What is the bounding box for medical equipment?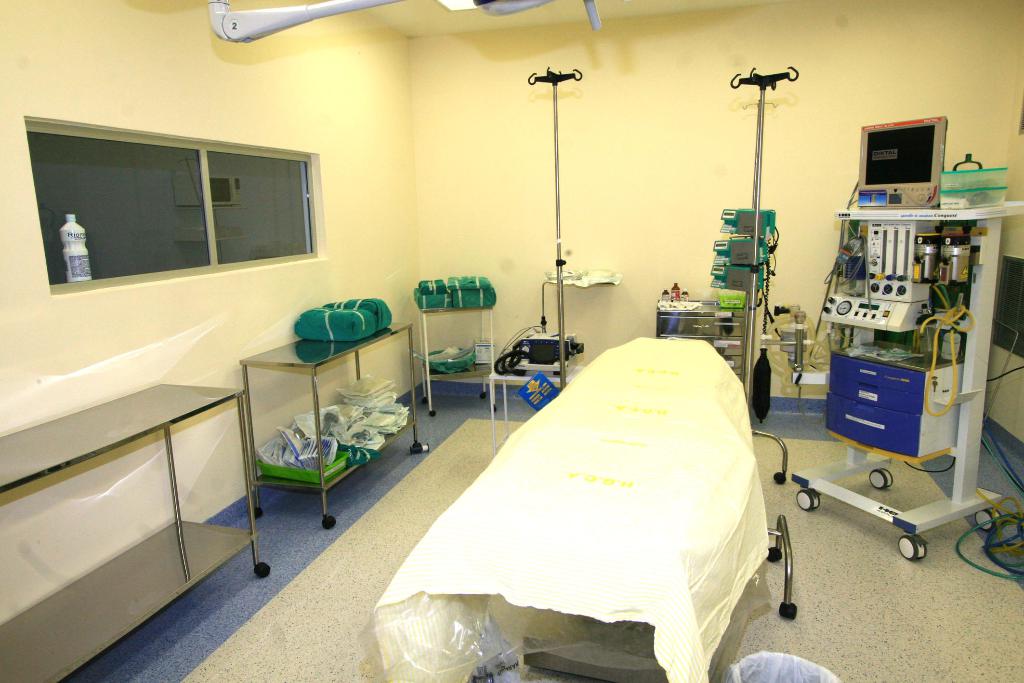
Rect(762, 301, 849, 386).
